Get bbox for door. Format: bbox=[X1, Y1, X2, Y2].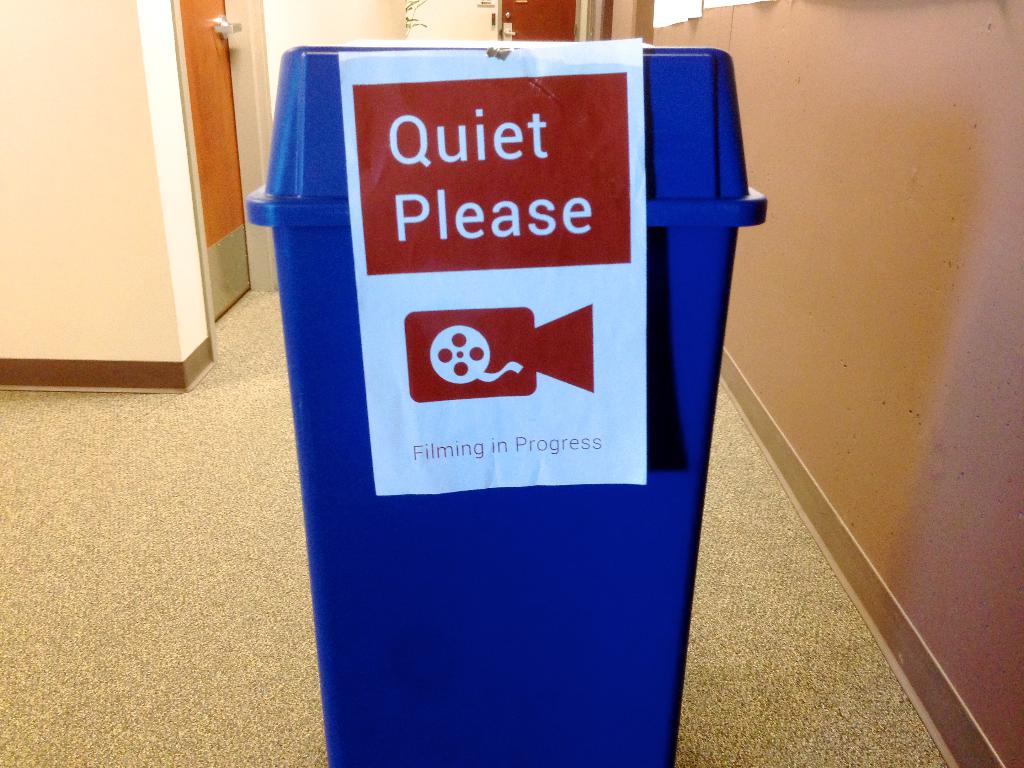
bbox=[173, 0, 256, 322].
